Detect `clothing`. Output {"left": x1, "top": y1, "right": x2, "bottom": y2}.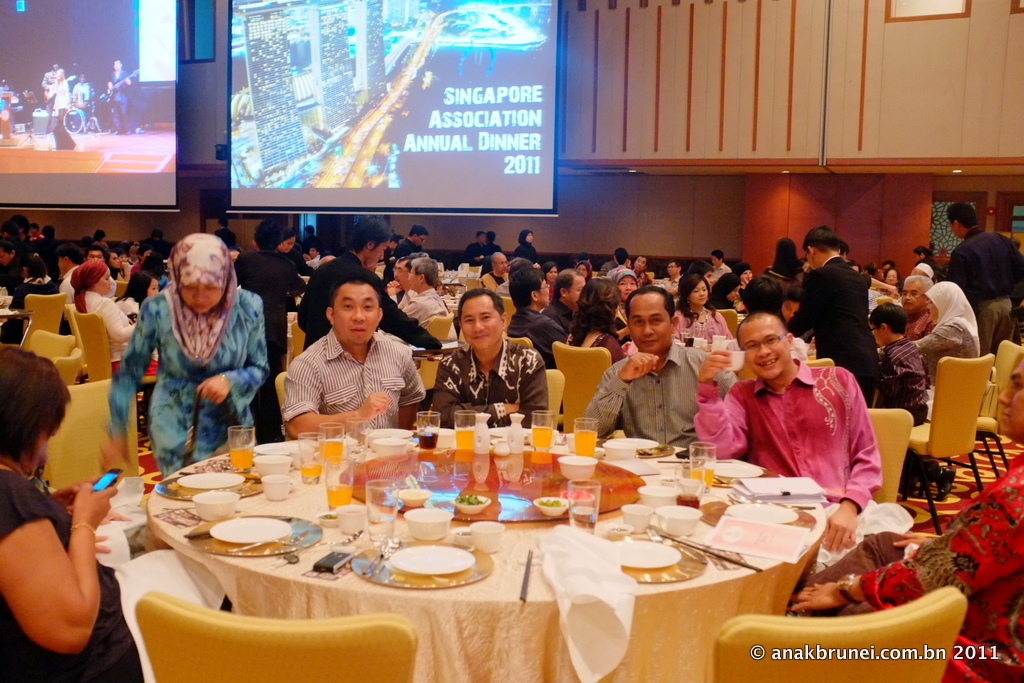
{"left": 575, "top": 347, "right": 754, "bottom": 437}.
